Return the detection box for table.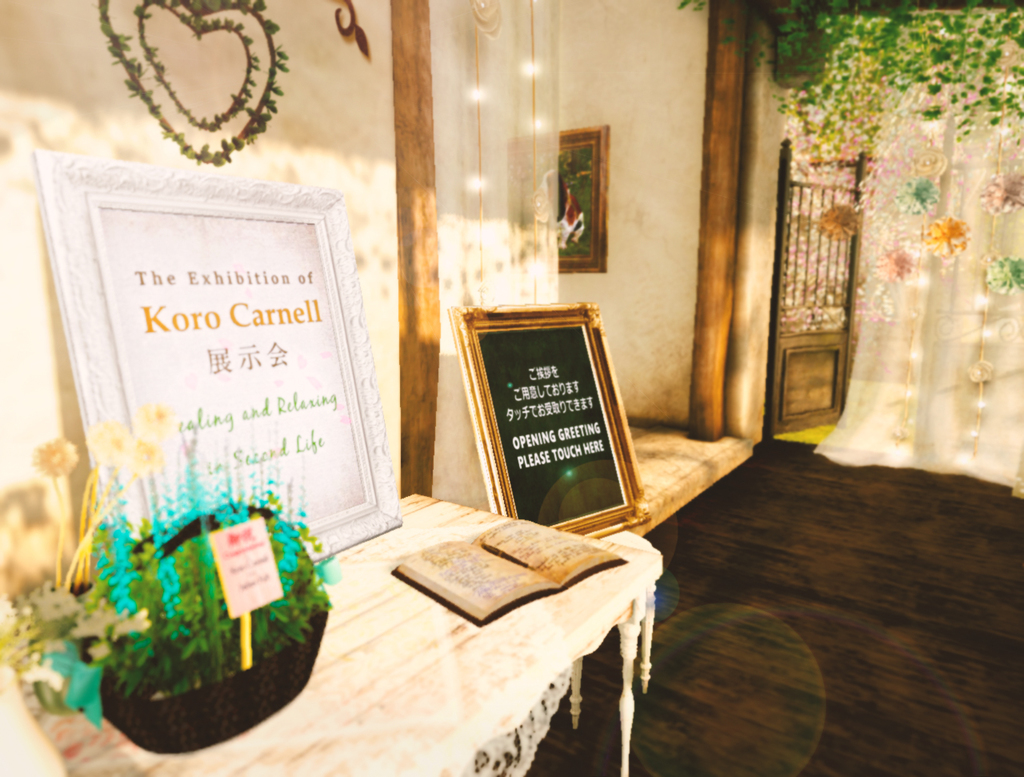
region(0, 491, 660, 776).
